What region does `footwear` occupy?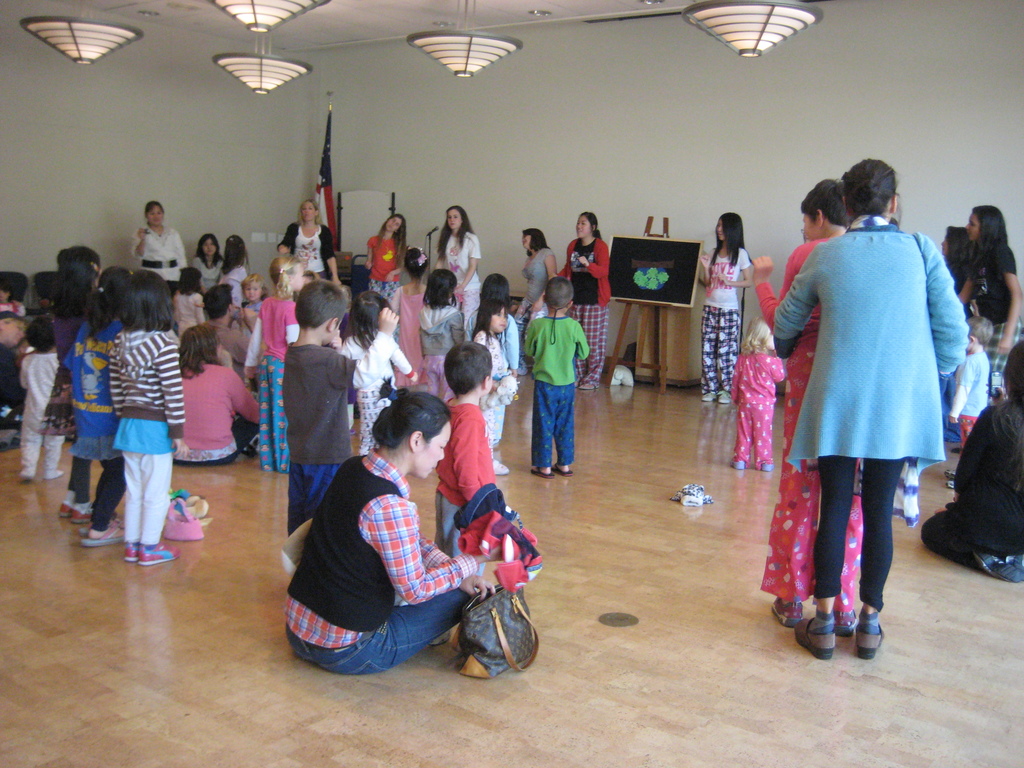
pyautogui.locateOnScreen(1002, 556, 1023, 572).
